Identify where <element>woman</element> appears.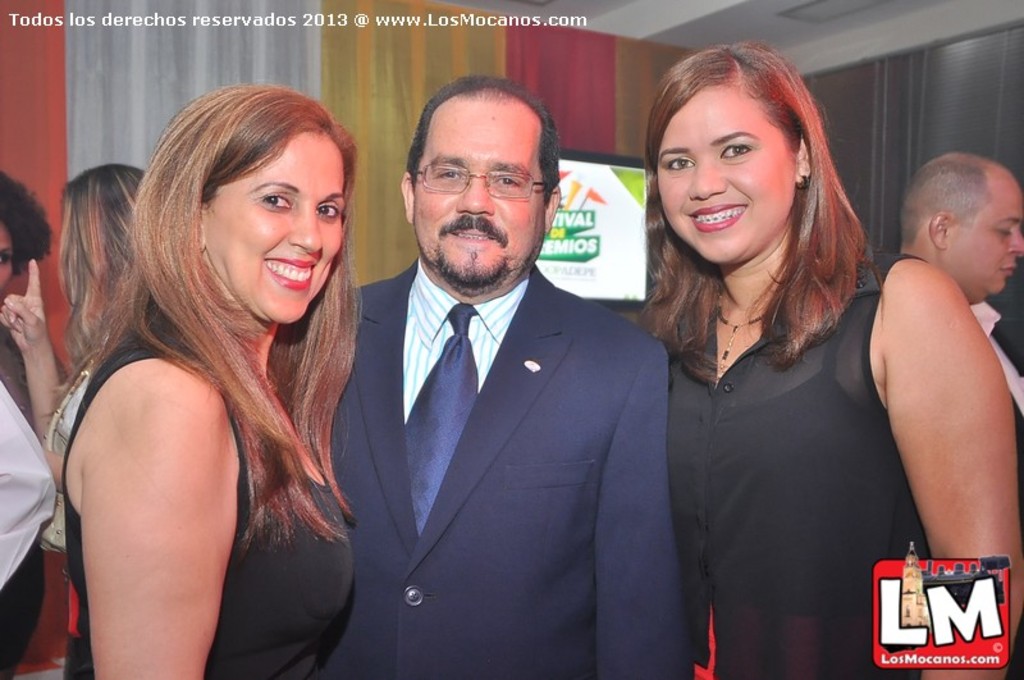
Appears at 636, 45, 1023, 679.
